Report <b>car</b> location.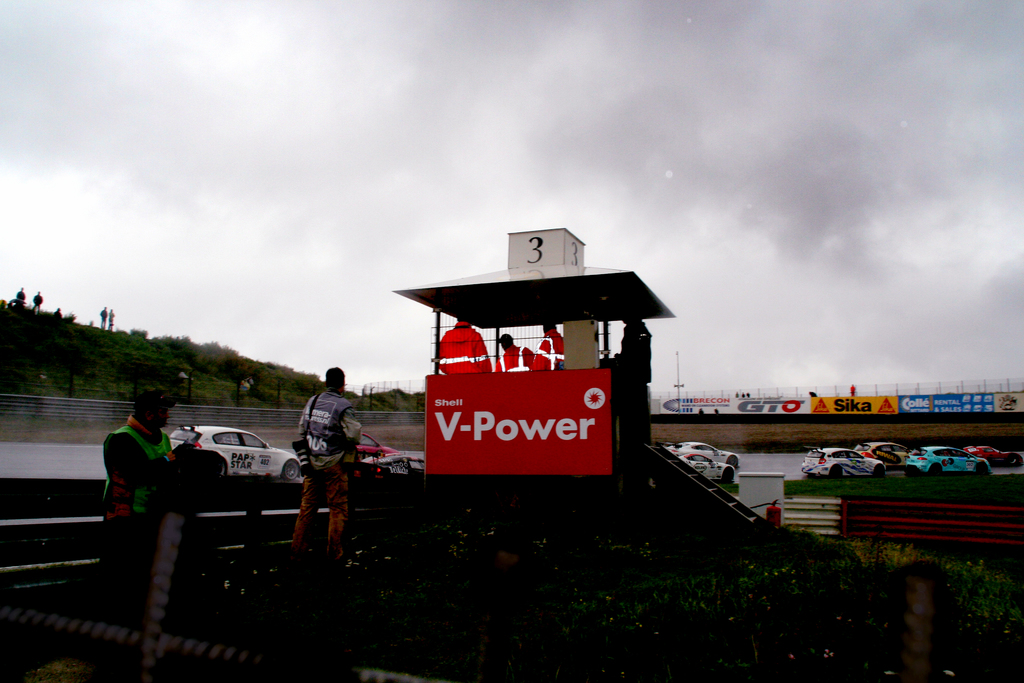
Report: bbox=[904, 441, 992, 476].
